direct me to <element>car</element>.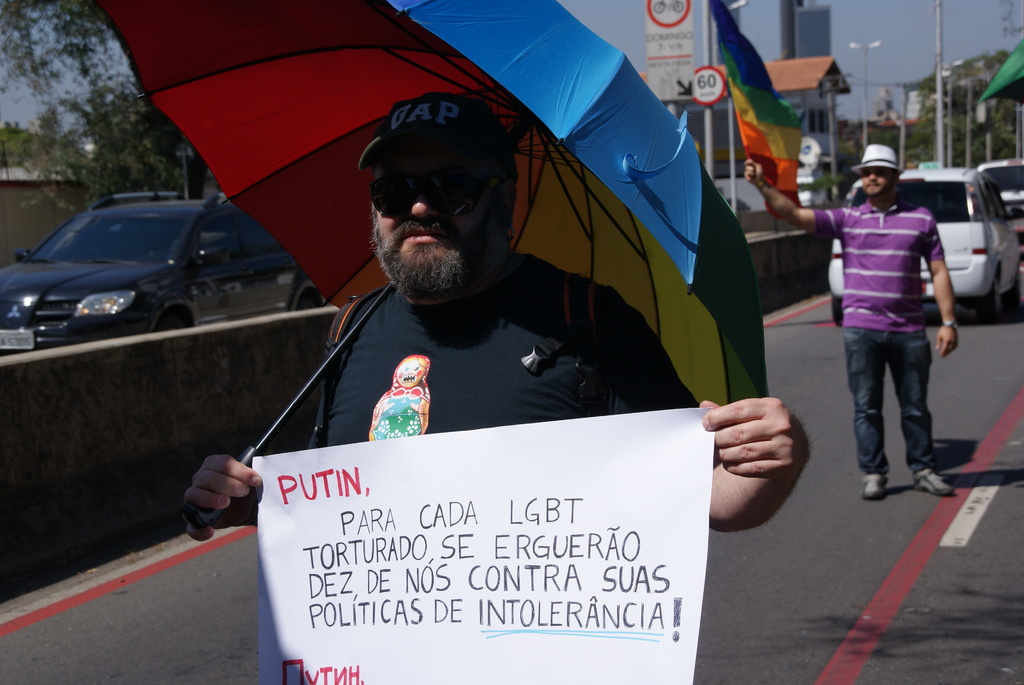
Direction: x1=828, y1=165, x2=1023, y2=326.
